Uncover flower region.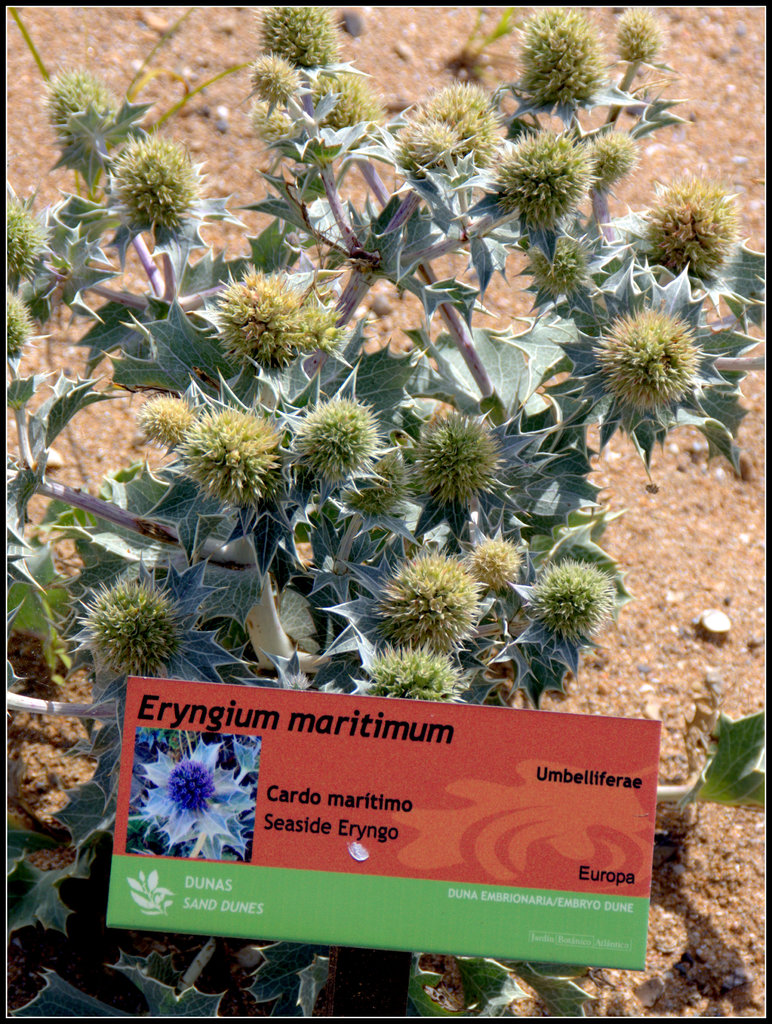
Uncovered: {"x1": 71, "y1": 570, "x2": 201, "y2": 680}.
